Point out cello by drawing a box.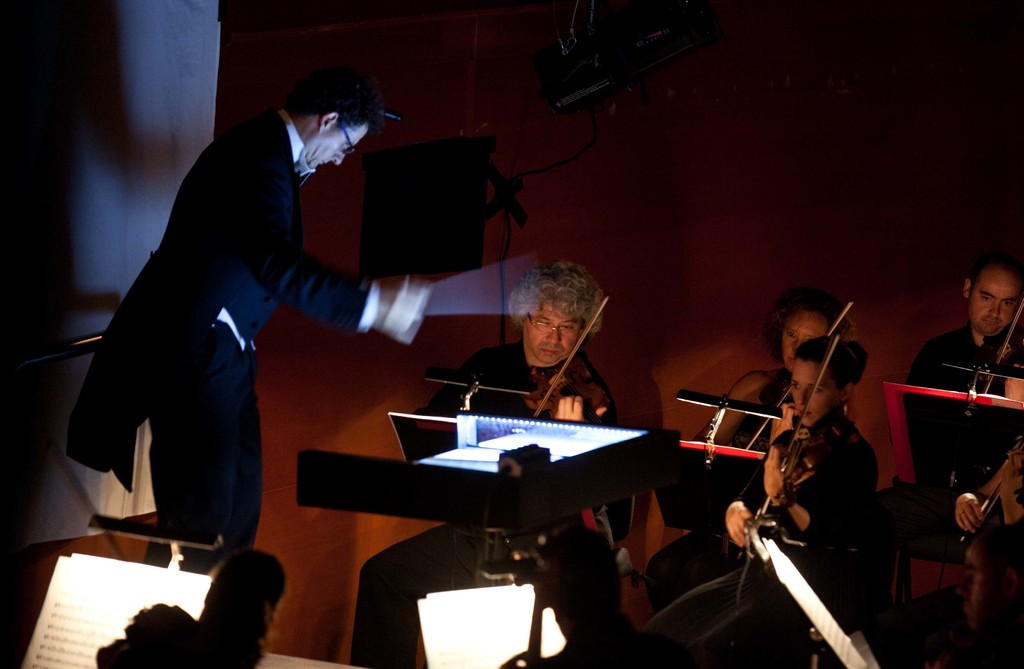
pyautogui.locateOnScreen(522, 286, 614, 426).
